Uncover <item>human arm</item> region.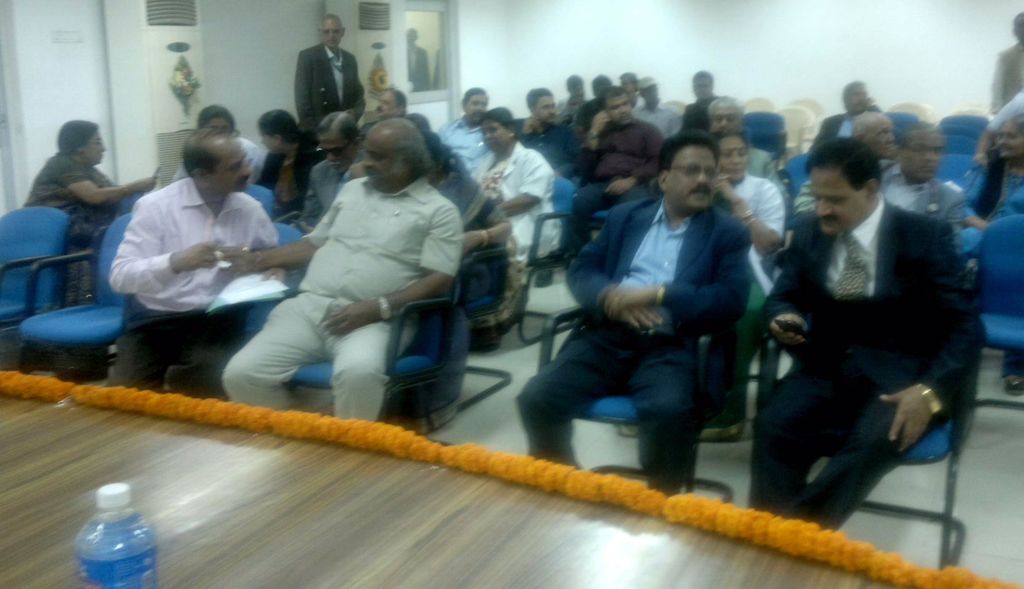
Uncovered: bbox(223, 186, 347, 276).
